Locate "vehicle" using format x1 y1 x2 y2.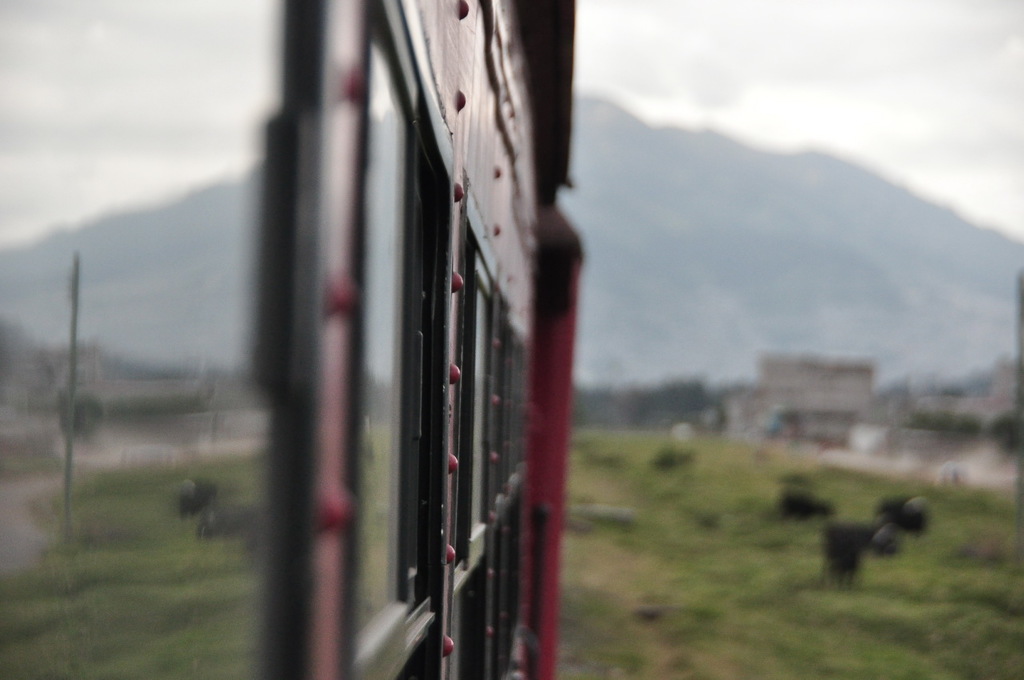
175 17 682 610.
